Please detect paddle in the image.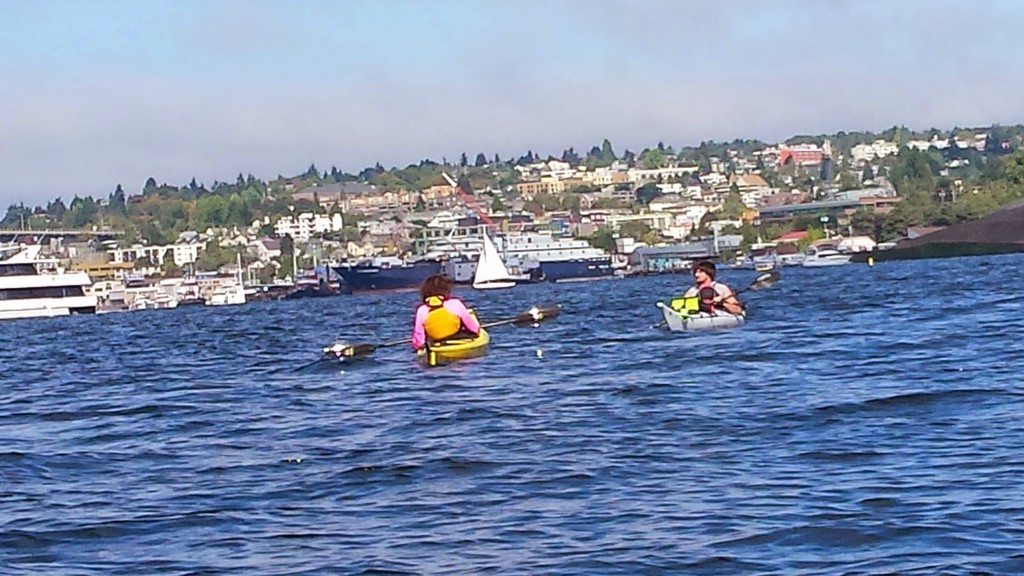
left=326, top=301, right=566, bottom=358.
